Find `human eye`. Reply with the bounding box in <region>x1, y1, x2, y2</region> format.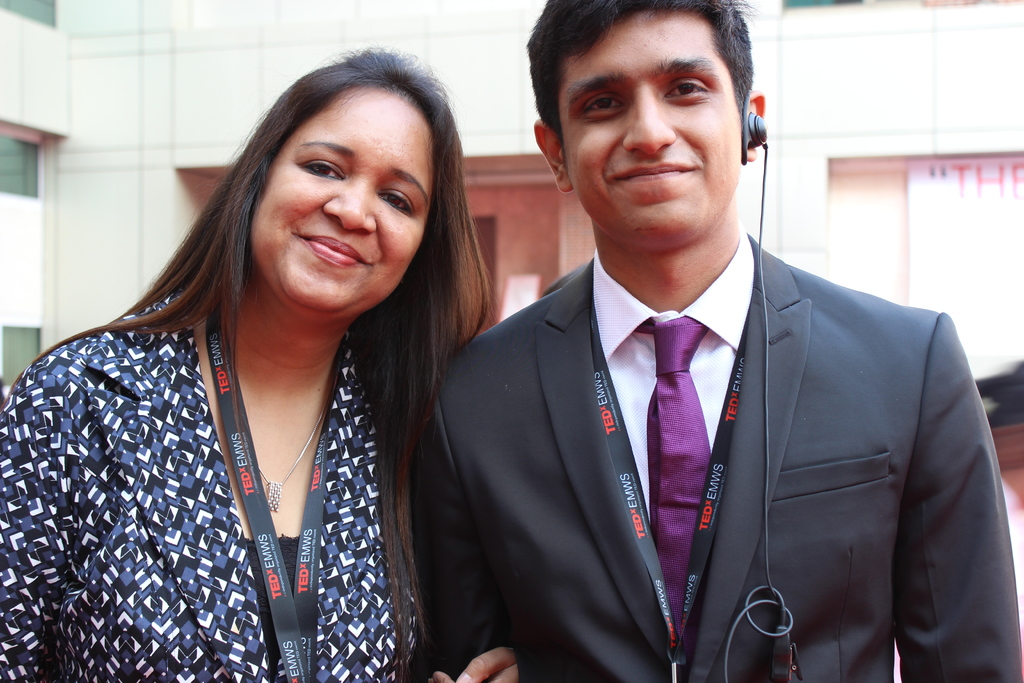
<region>664, 74, 710, 104</region>.
